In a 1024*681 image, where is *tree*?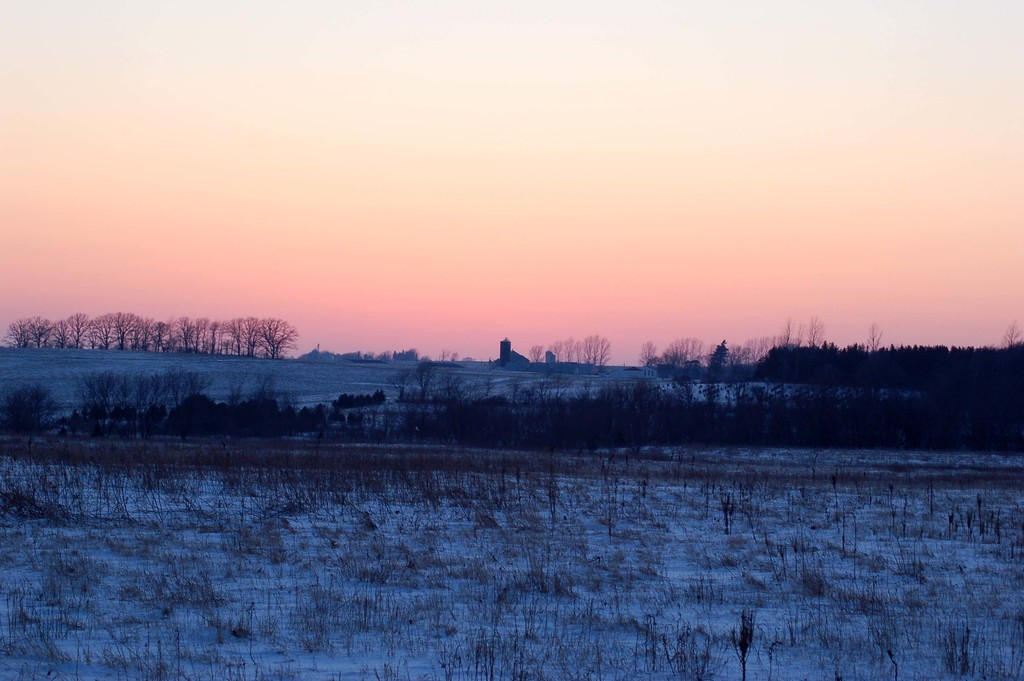
BBox(194, 307, 294, 368).
